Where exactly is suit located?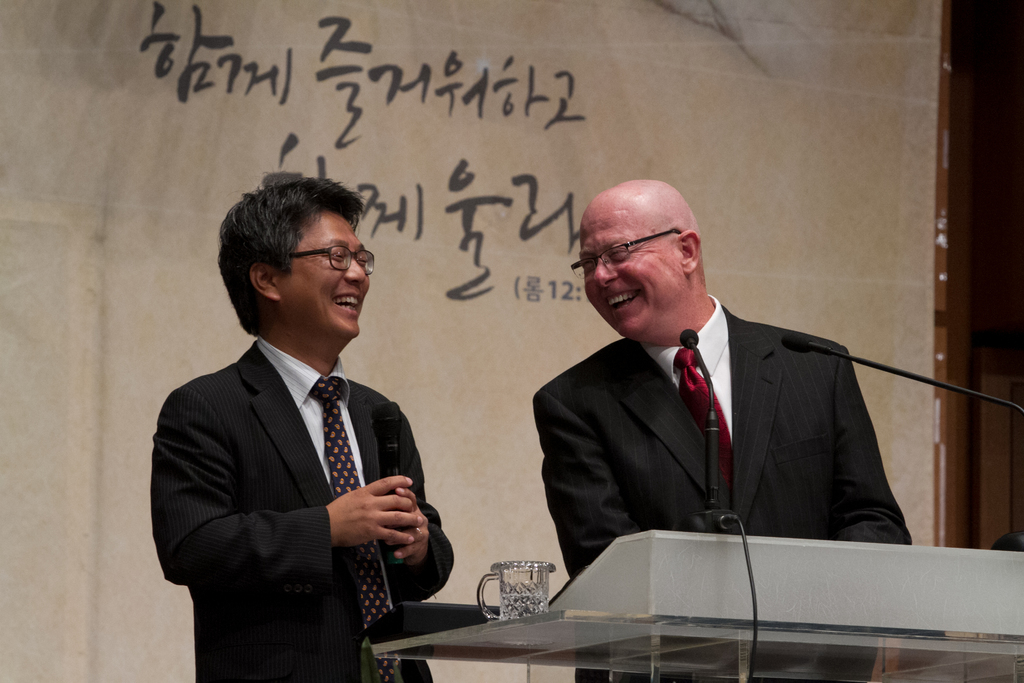
Its bounding box is [x1=196, y1=298, x2=442, y2=658].
